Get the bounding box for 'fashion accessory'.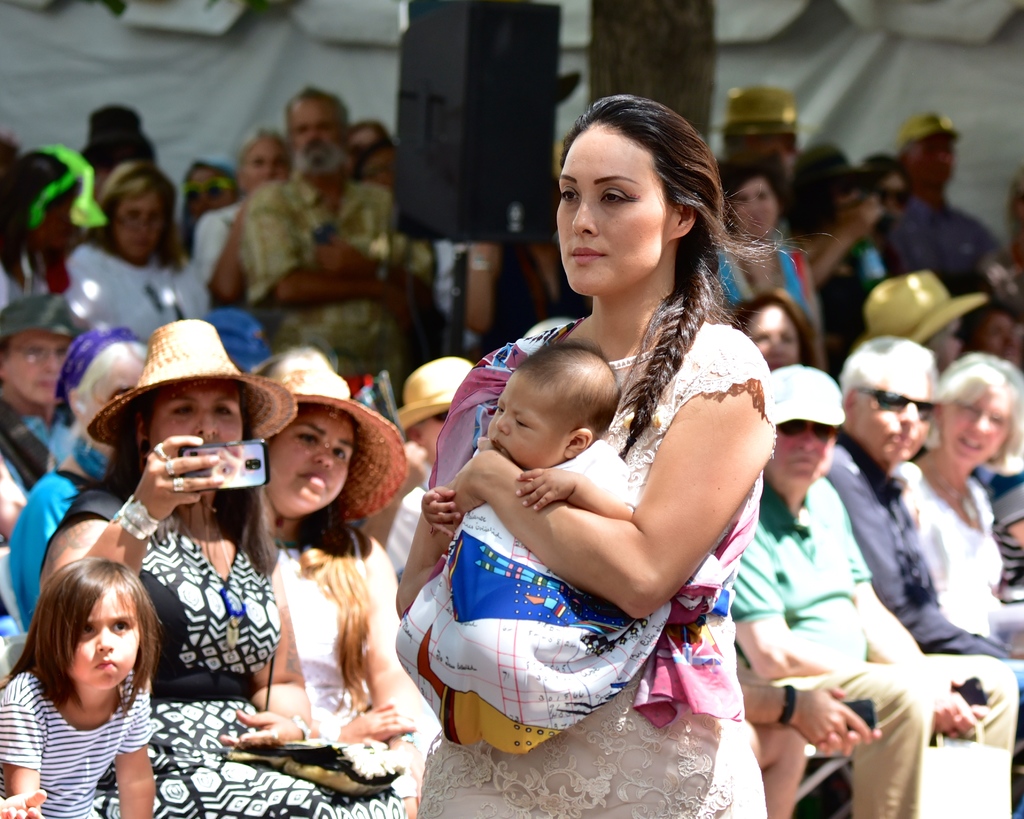
[left=151, top=443, right=166, bottom=458].
